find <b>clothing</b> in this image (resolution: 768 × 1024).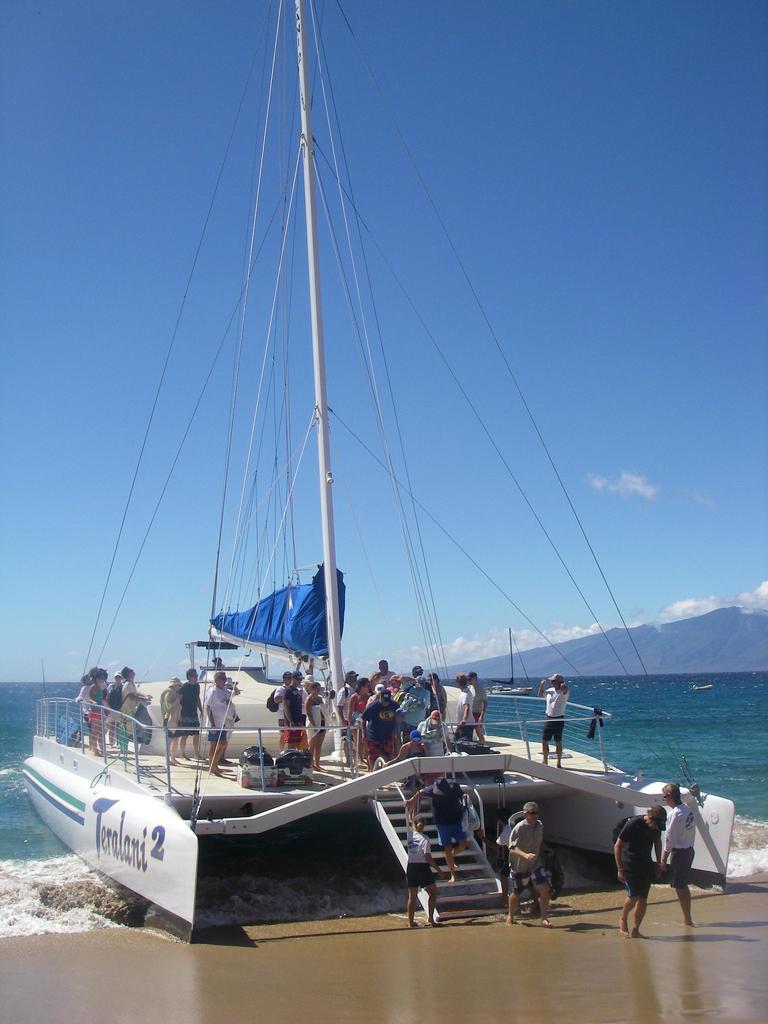
box=[291, 679, 307, 745].
